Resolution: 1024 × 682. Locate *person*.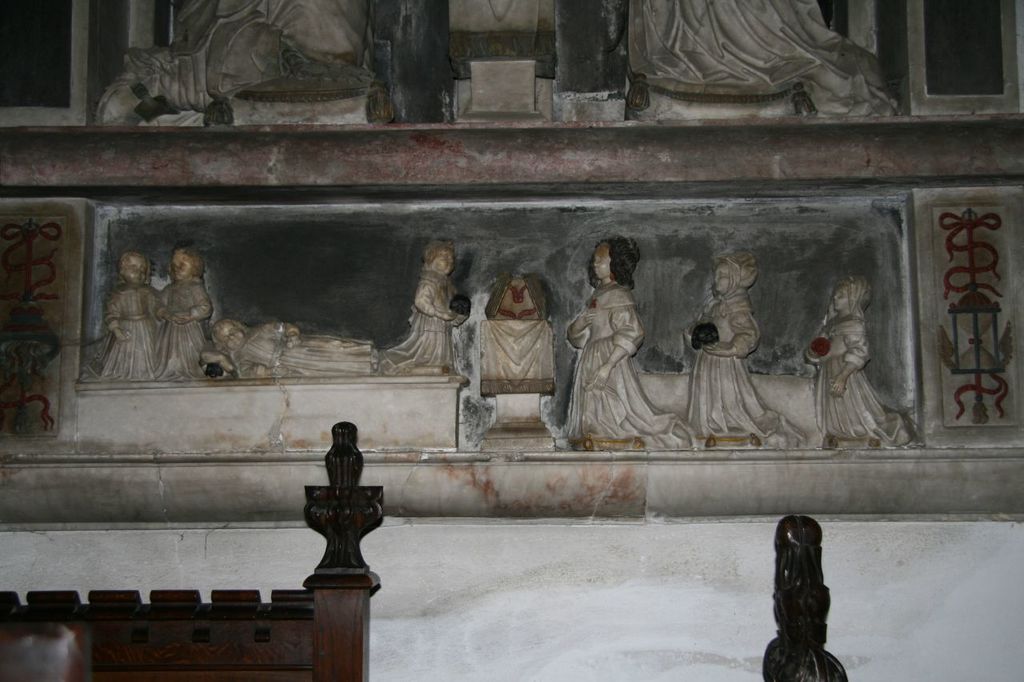
(left=659, top=253, right=774, bottom=451).
